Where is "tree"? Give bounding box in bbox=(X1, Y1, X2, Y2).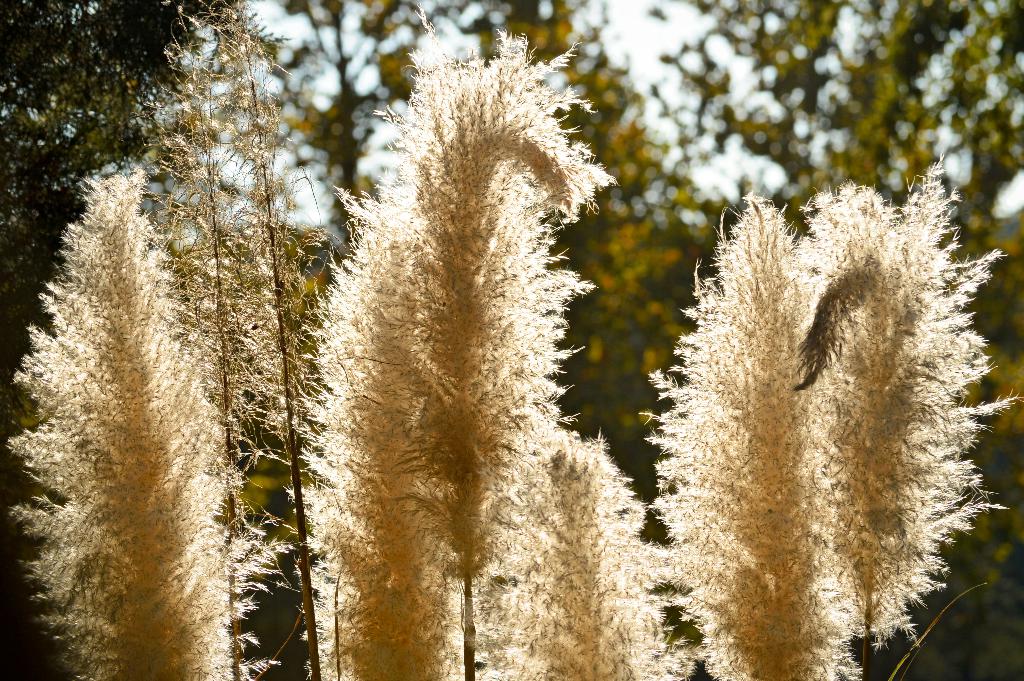
bbox=(0, 0, 246, 389).
